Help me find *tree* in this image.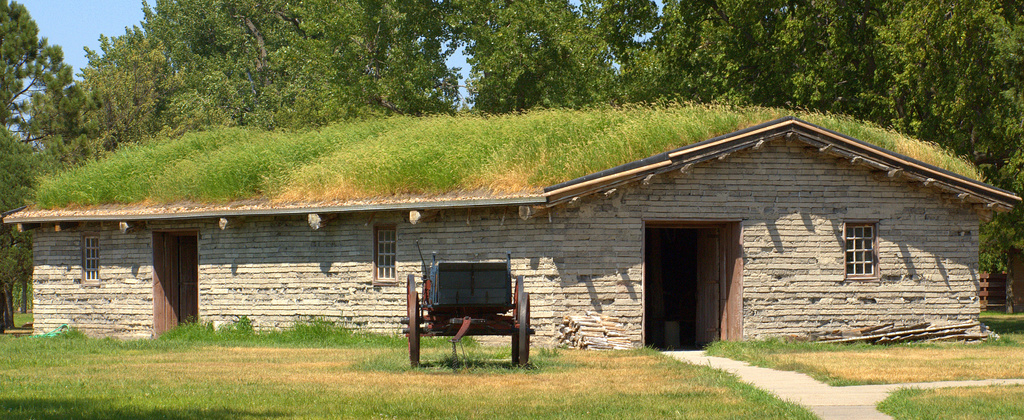
Found it: bbox=[63, 20, 220, 141].
